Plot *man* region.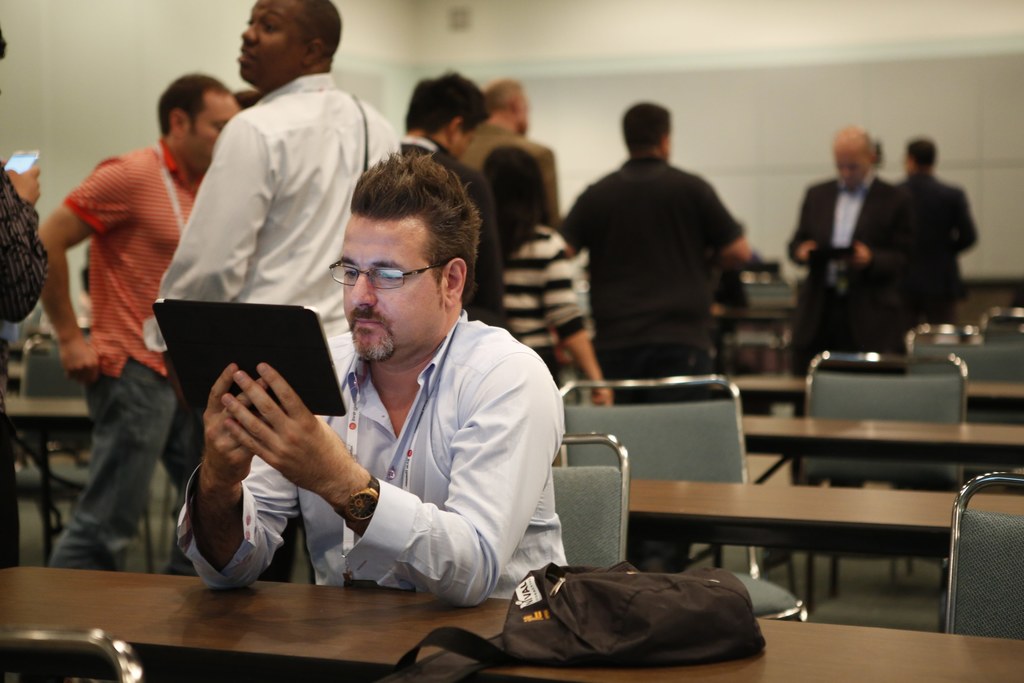
Plotted at 783/128/926/487.
